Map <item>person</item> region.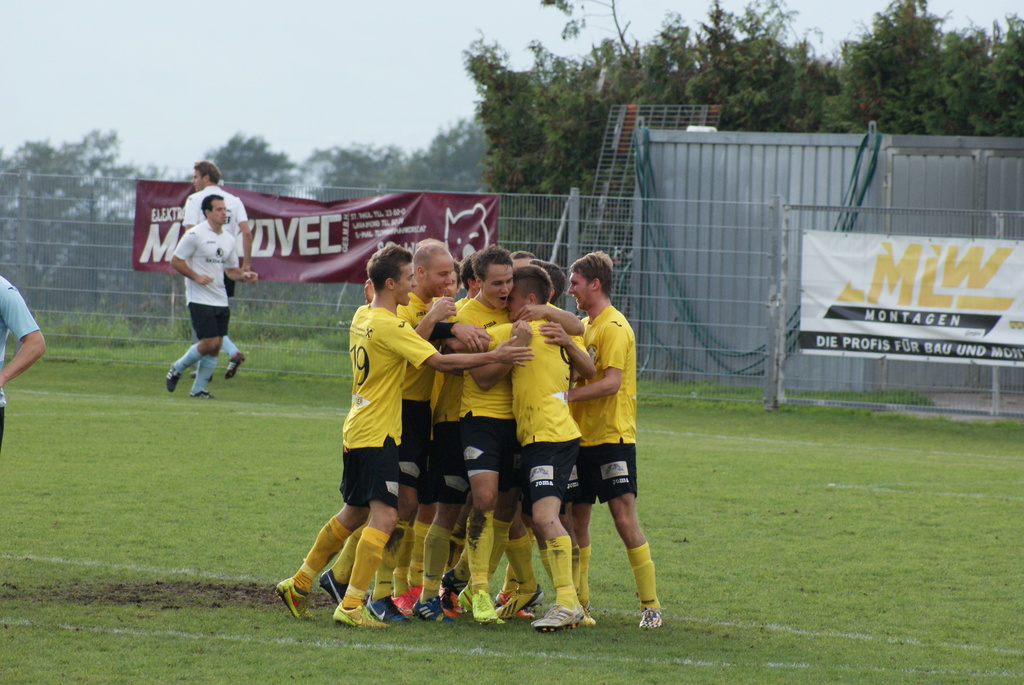
Mapped to 164 194 259 399.
